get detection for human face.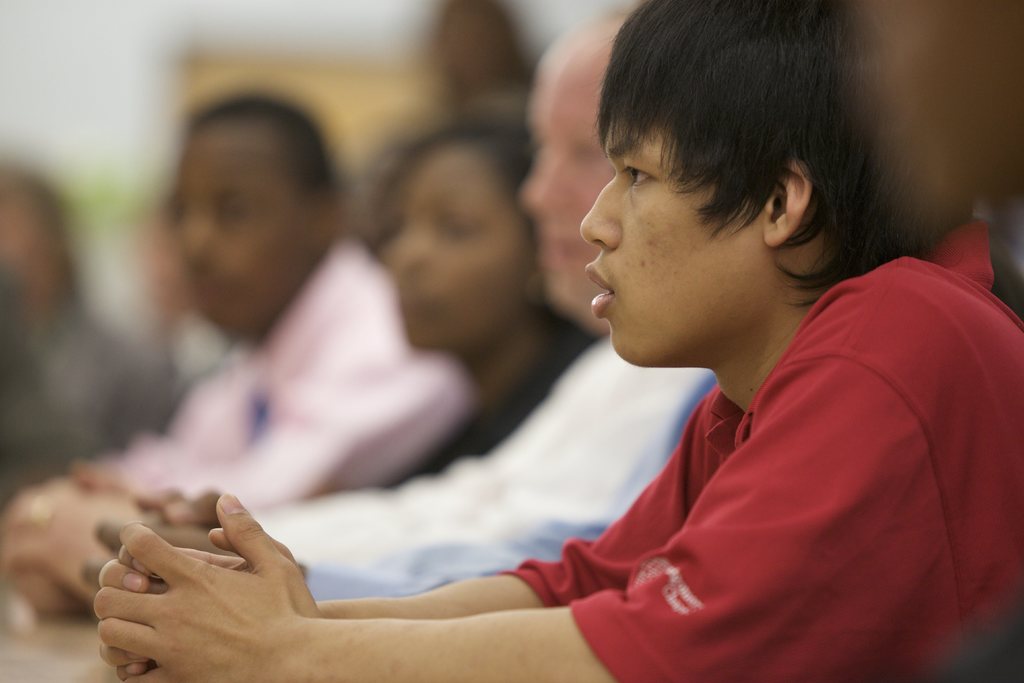
Detection: select_region(170, 119, 314, 334).
